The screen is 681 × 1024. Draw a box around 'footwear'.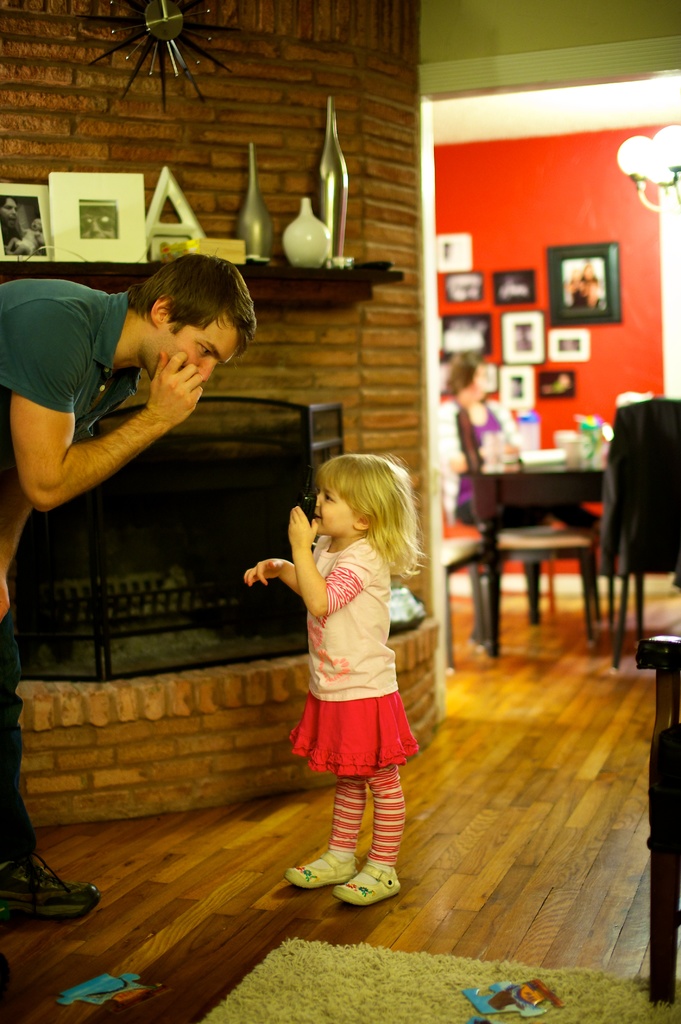
<bbox>326, 860, 391, 908</bbox>.
